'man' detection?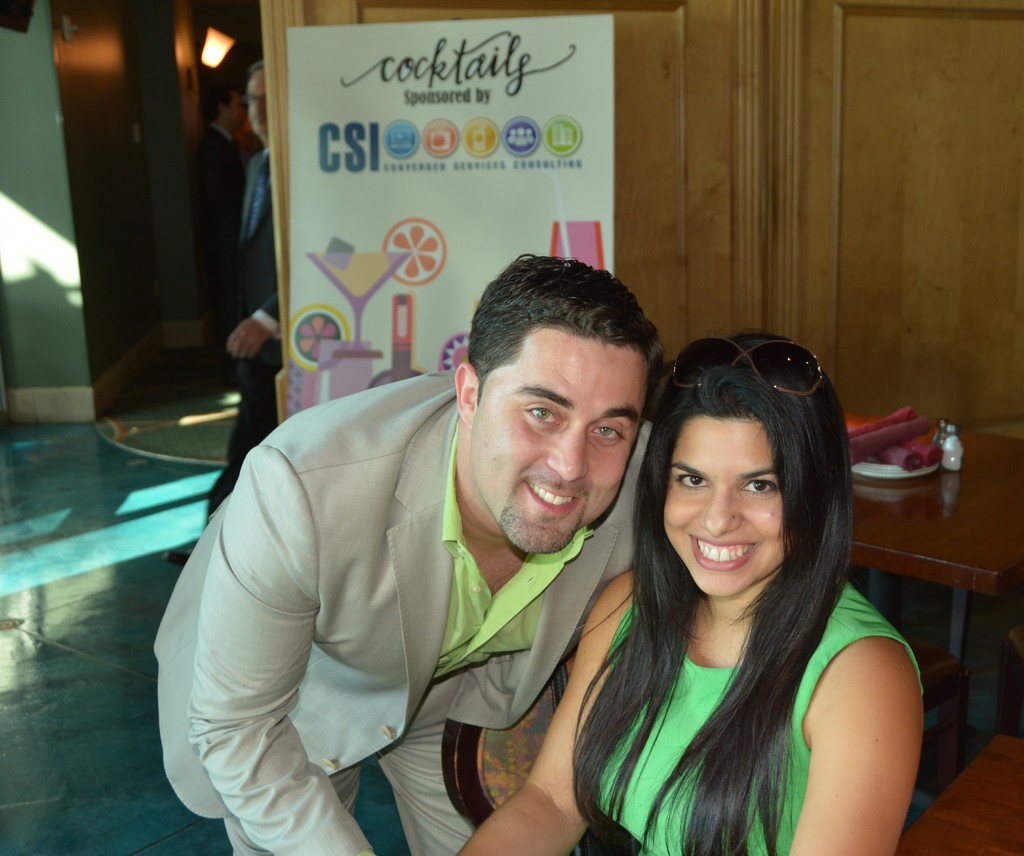
[150,255,664,855]
